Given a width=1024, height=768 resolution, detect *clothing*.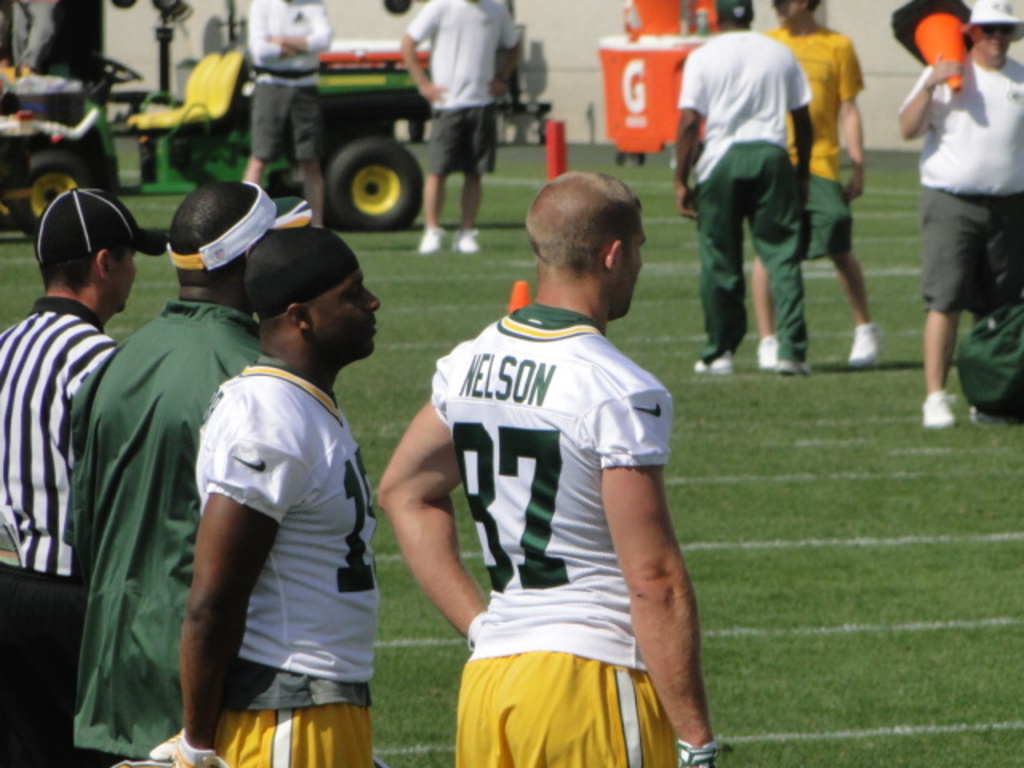
box=[766, 14, 867, 182].
